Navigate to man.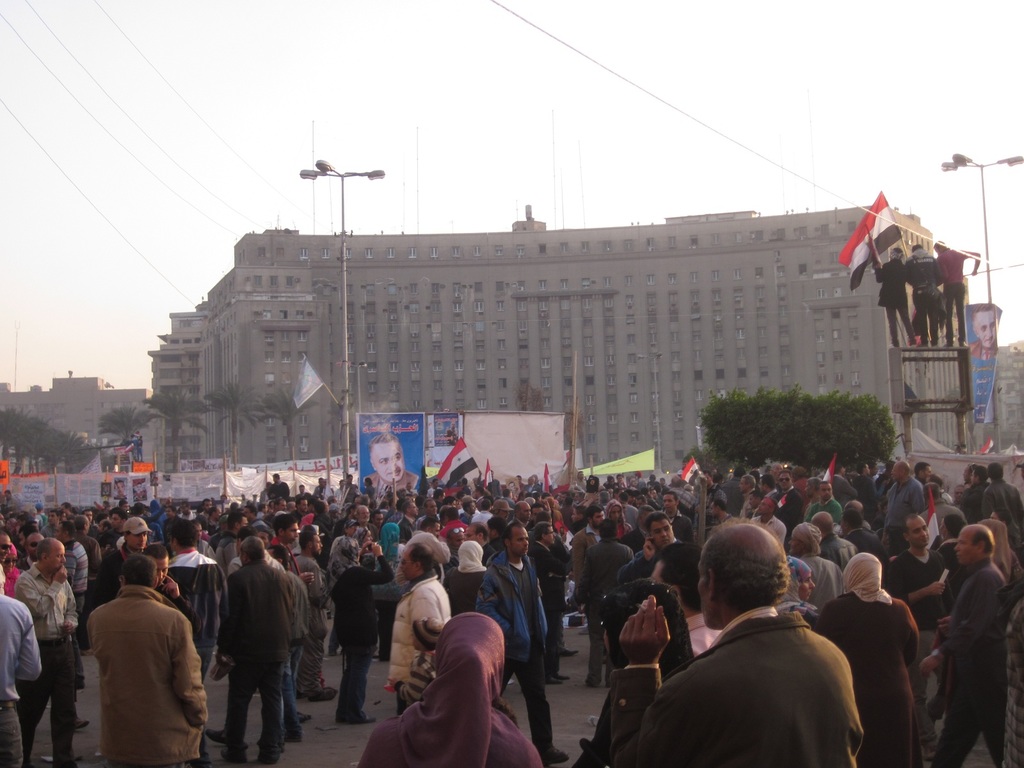
Navigation target: box=[970, 303, 1000, 358].
